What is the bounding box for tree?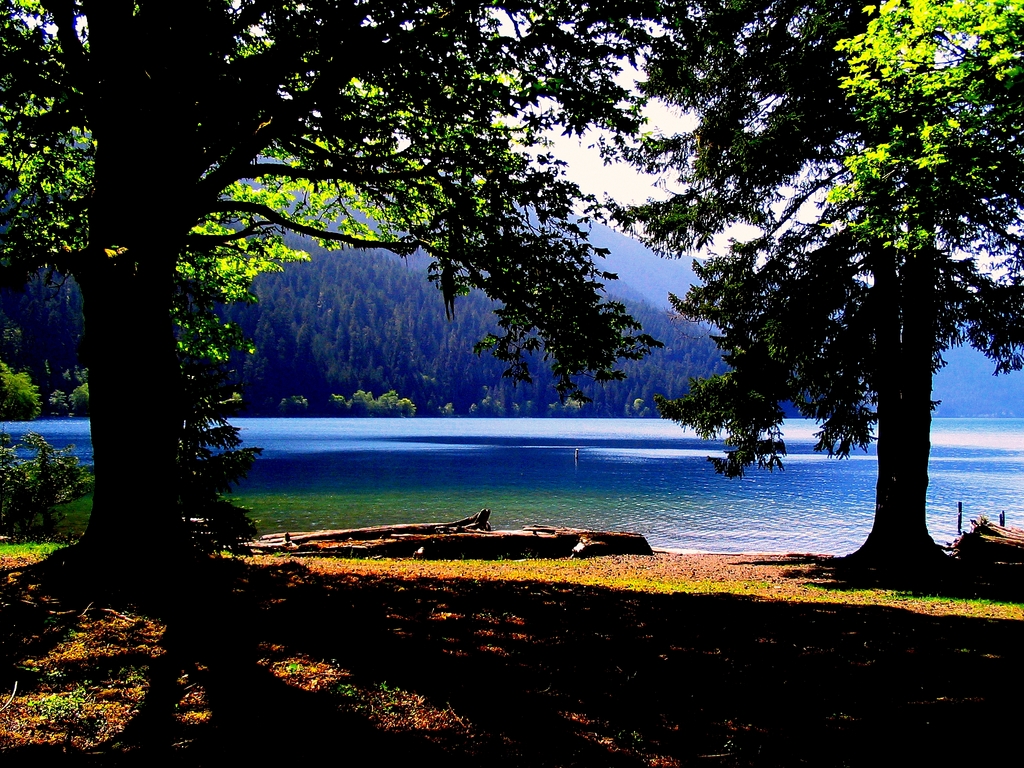
248 311 284 363.
